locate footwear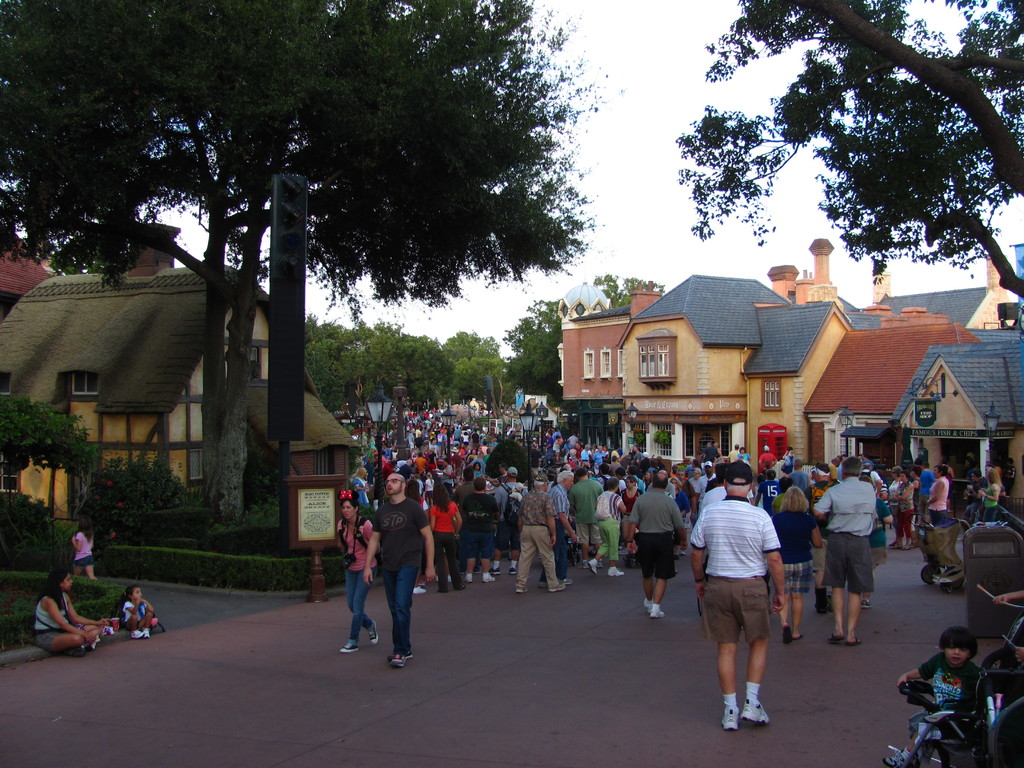
detection(366, 621, 377, 644)
